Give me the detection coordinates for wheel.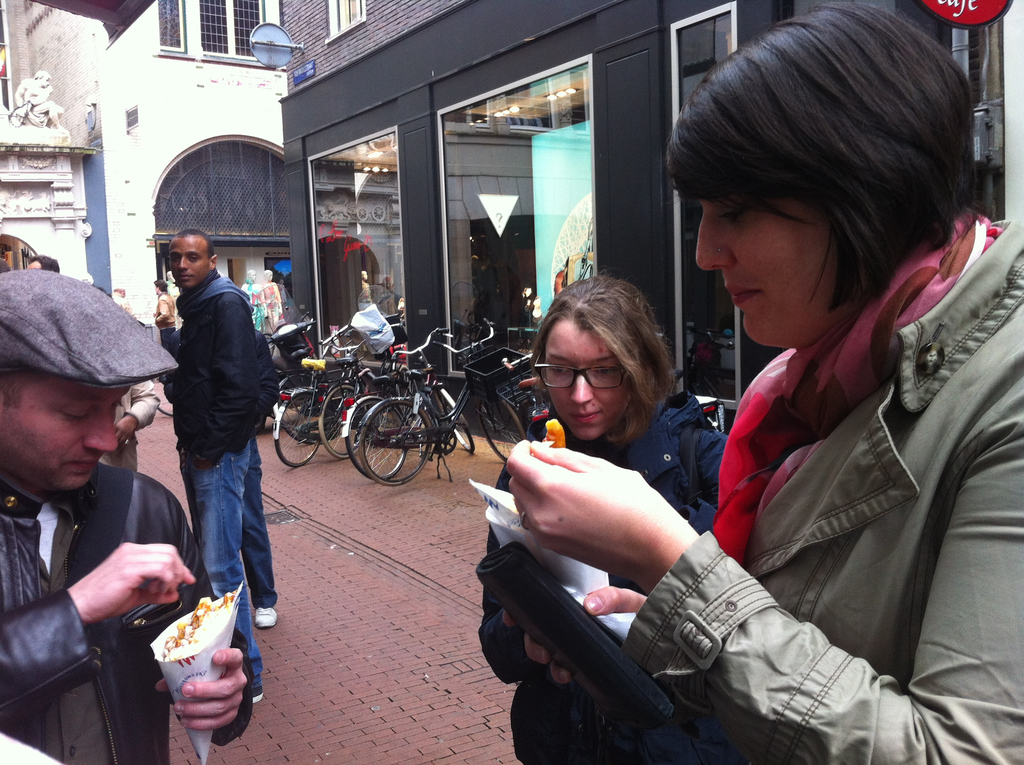
[433,386,476,456].
